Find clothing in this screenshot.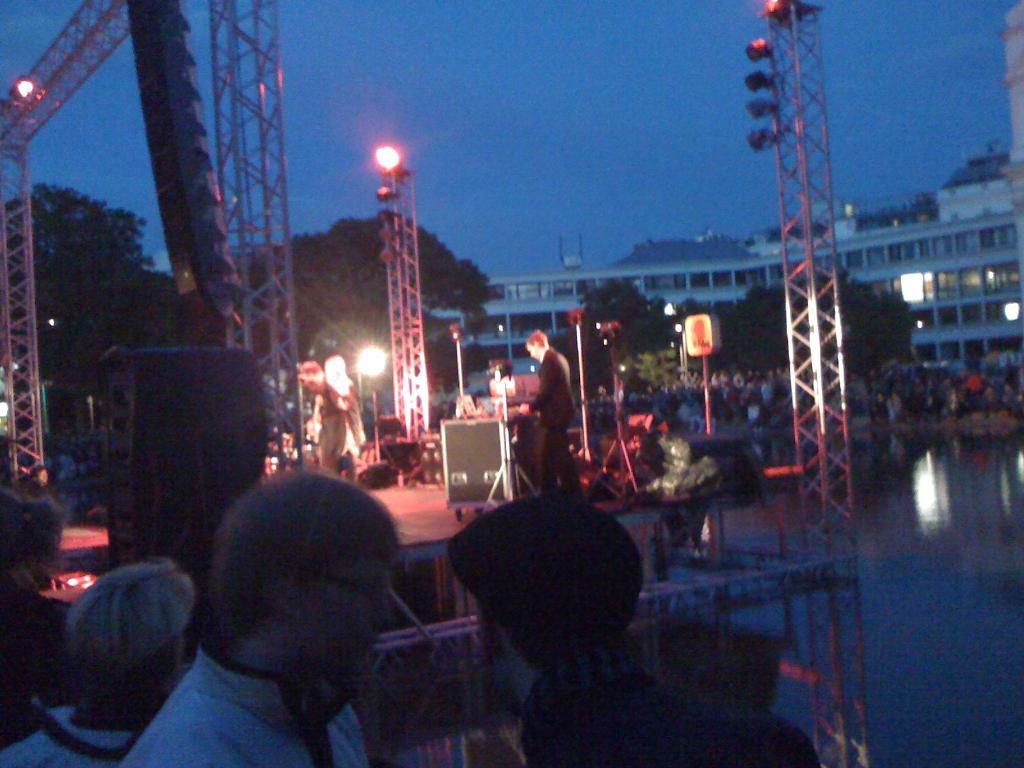
The bounding box for clothing is (x1=0, y1=701, x2=163, y2=767).
